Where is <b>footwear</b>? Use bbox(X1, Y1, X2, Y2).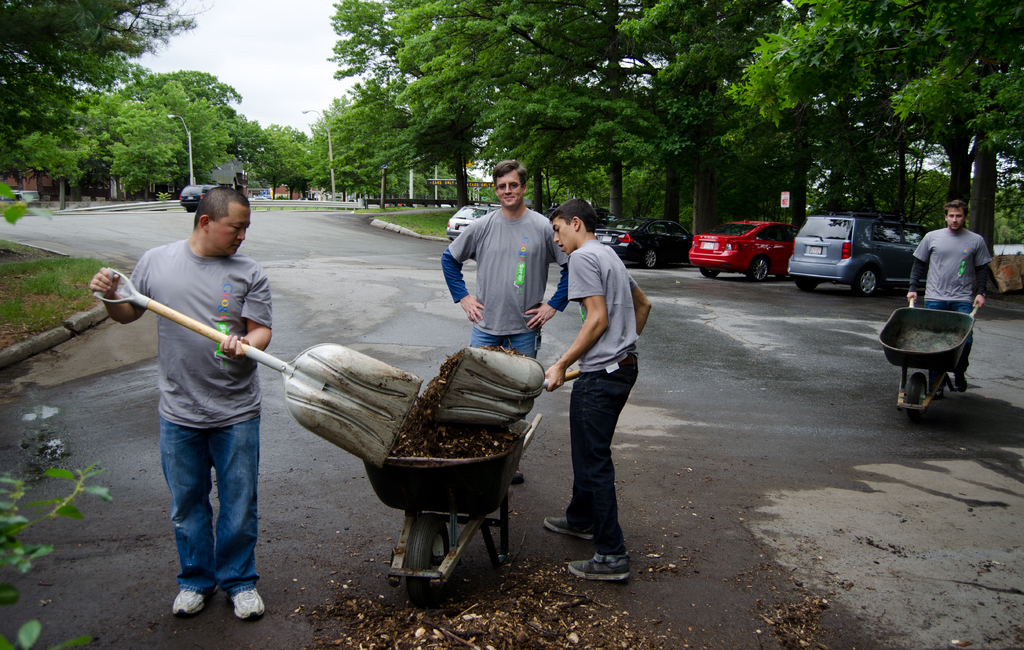
bbox(170, 585, 215, 618).
